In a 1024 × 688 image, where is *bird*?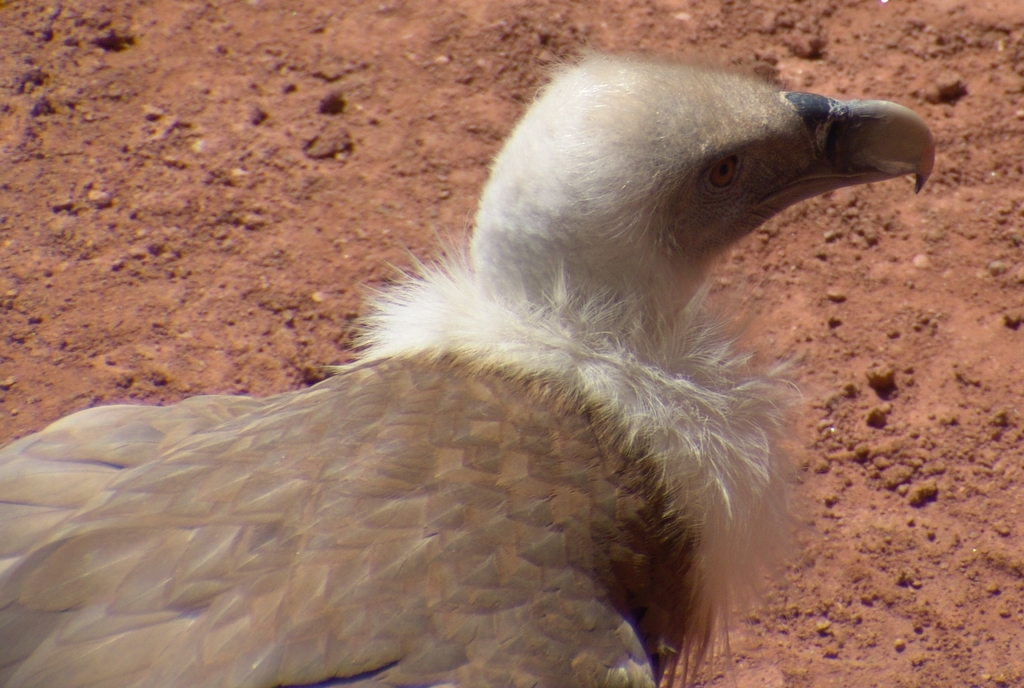
rect(22, 79, 907, 665).
